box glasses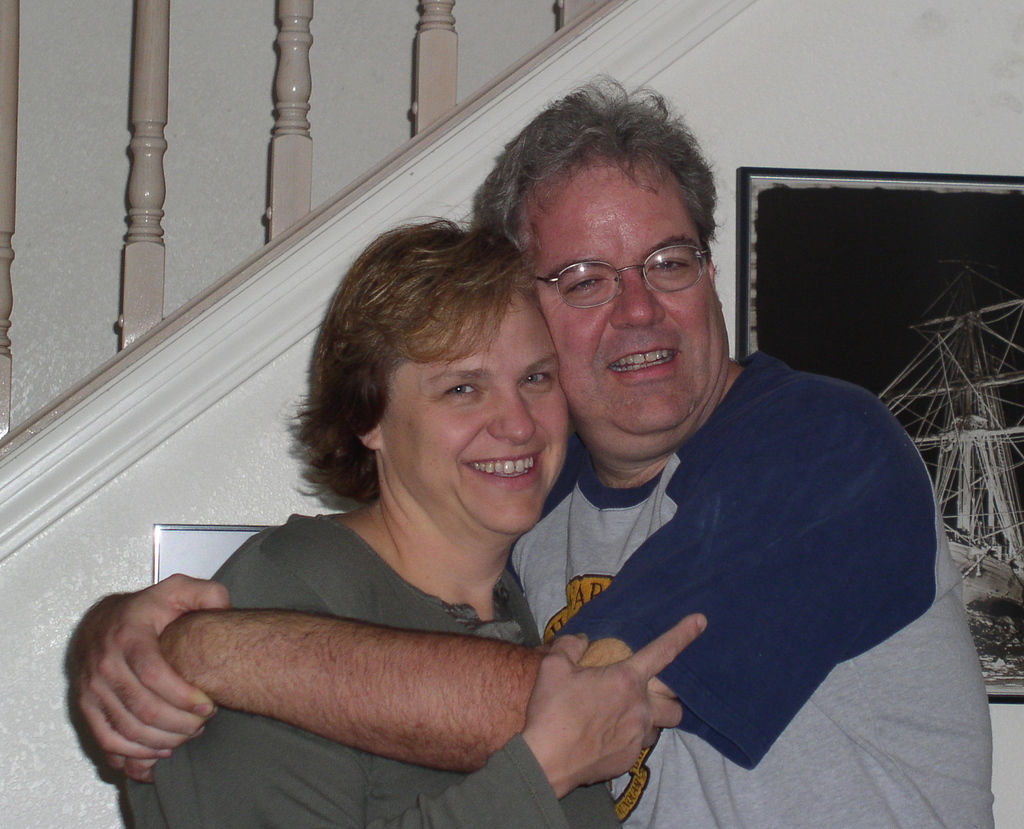
<box>532,241,719,305</box>
